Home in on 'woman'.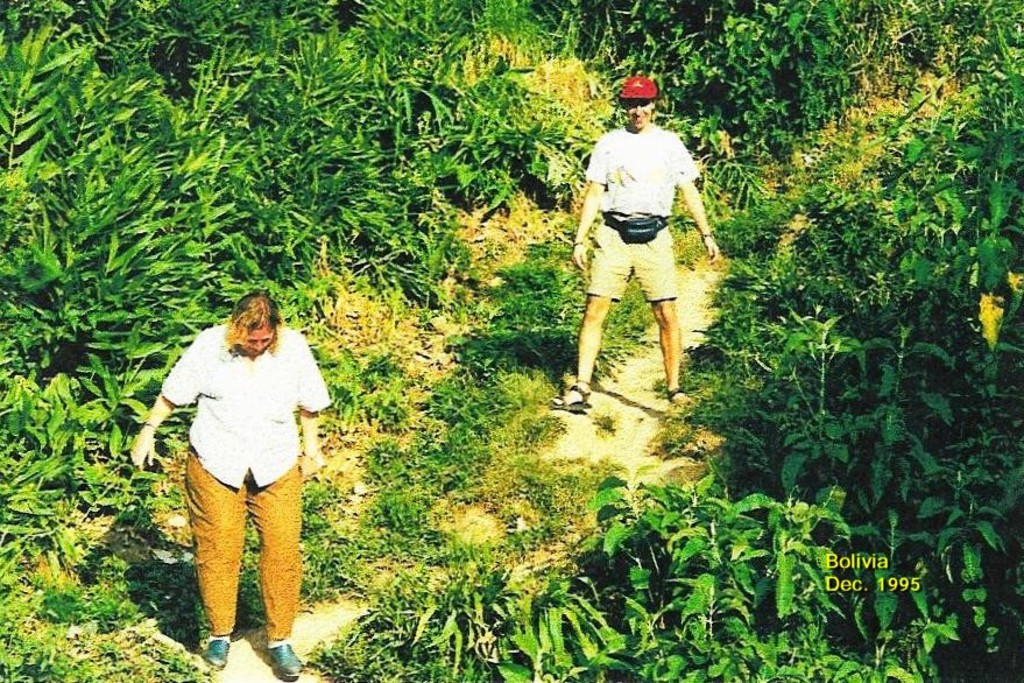
Homed in at x1=144 y1=279 x2=330 y2=656.
